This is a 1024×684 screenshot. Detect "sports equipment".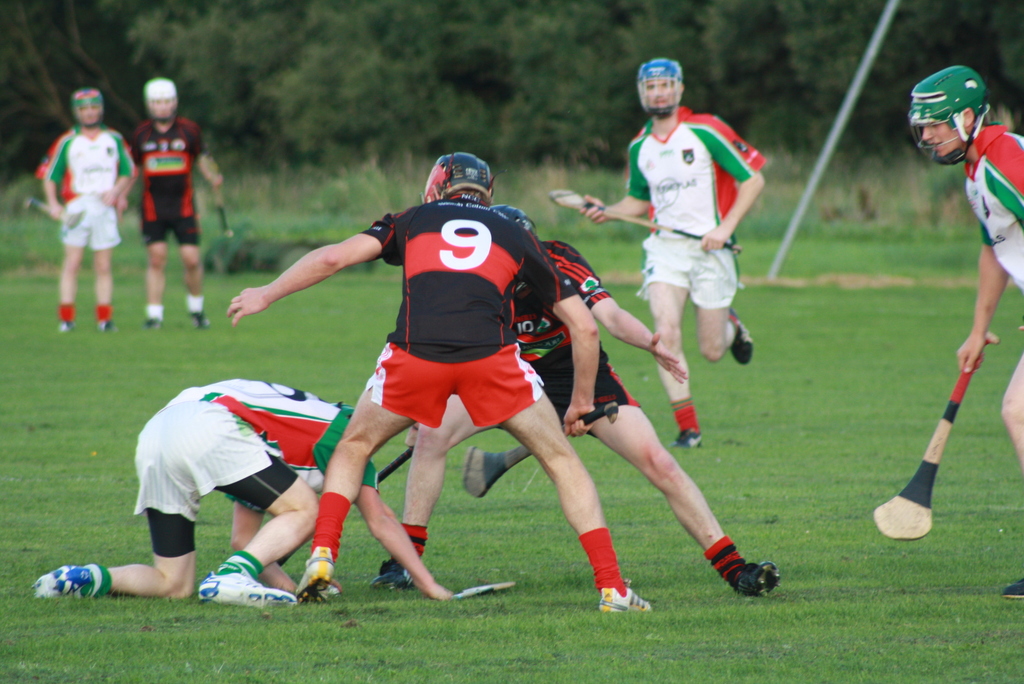
[421,151,496,204].
